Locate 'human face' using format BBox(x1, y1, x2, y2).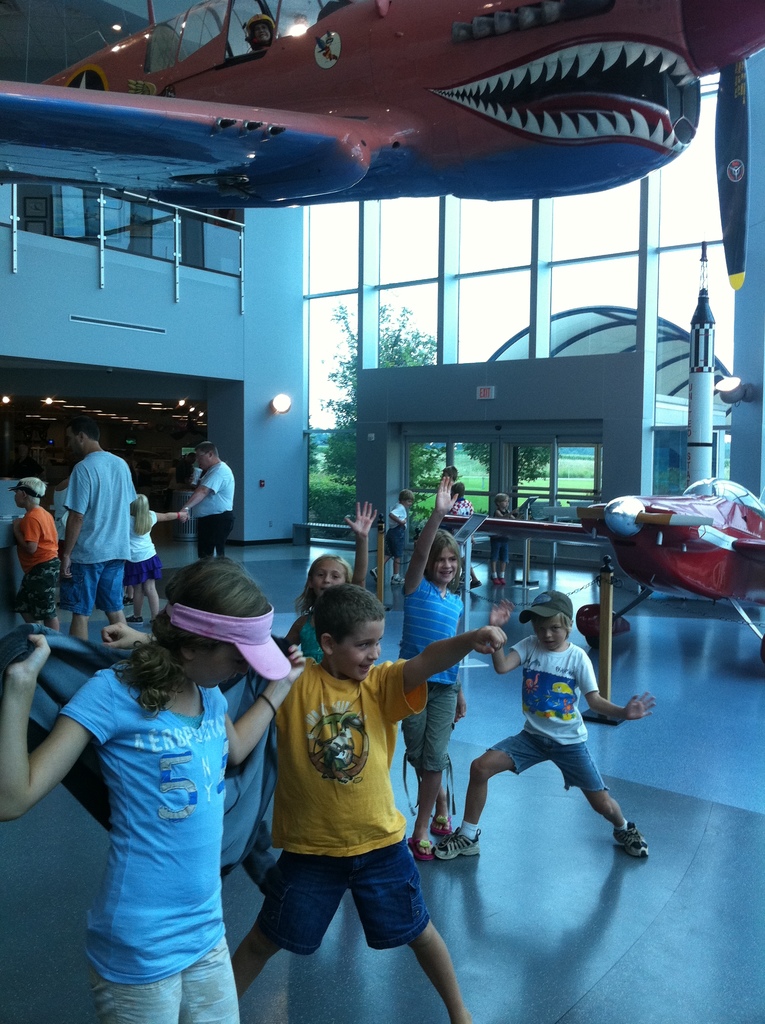
BBox(427, 543, 466, 586).
